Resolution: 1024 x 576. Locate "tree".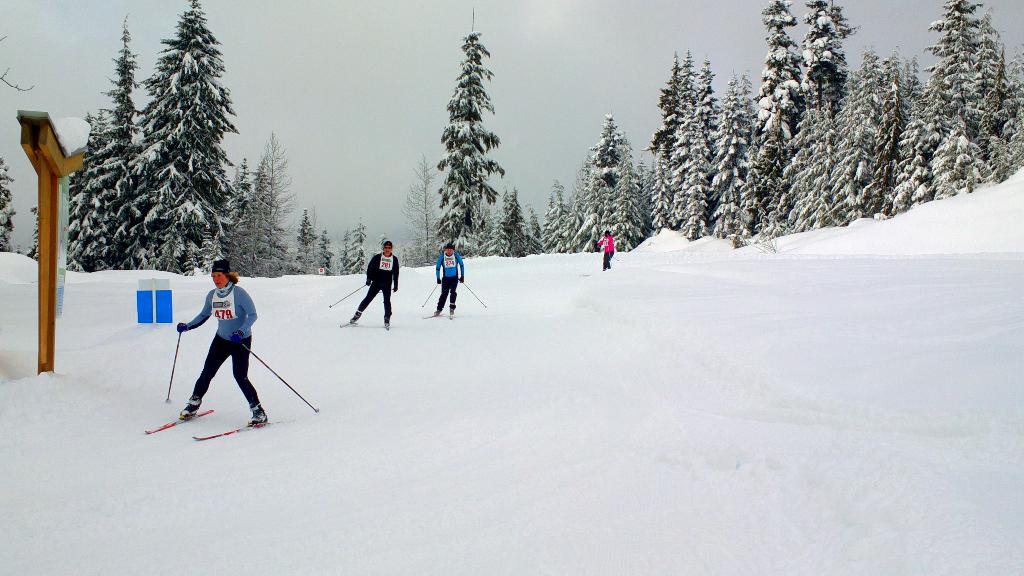
<box>541,180,567,253</box>.
